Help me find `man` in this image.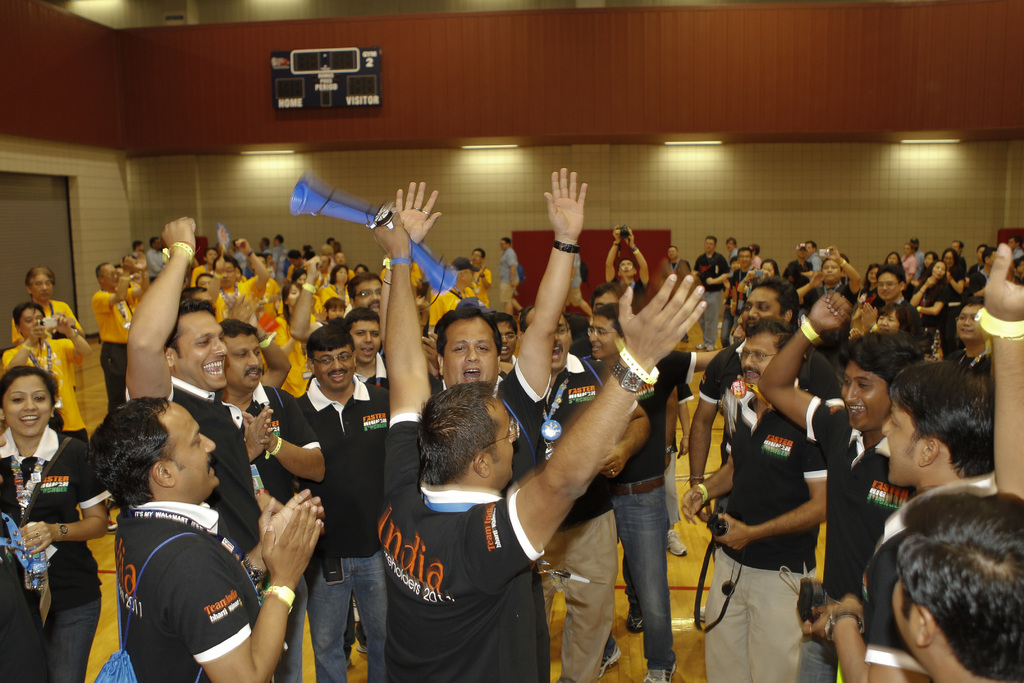
Found it: bbox(300, 318, 393, 682).
